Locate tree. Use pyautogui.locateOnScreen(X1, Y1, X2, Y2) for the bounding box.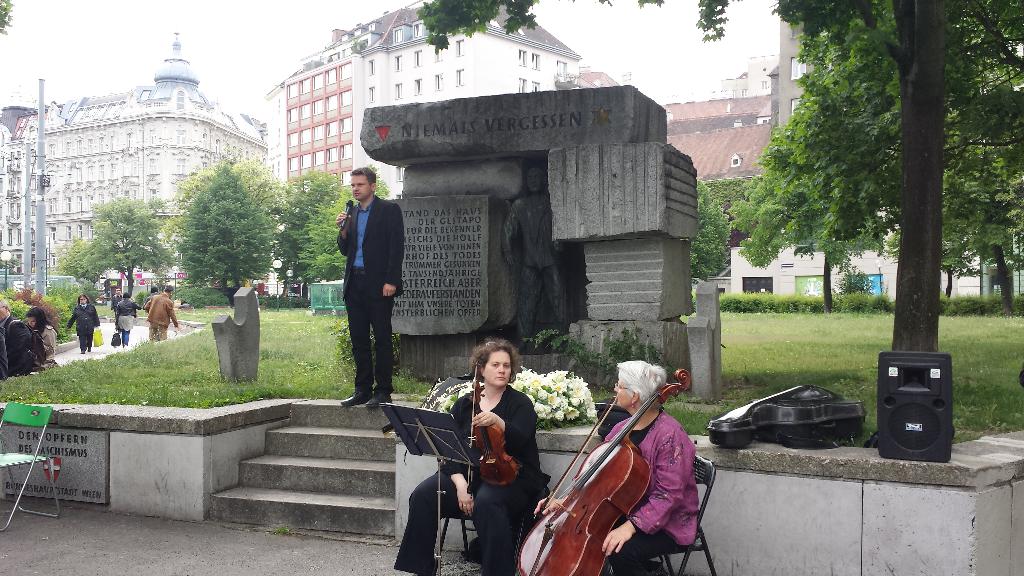
pyautogui.locateOnScreen(725, 0, 1023, 310).
